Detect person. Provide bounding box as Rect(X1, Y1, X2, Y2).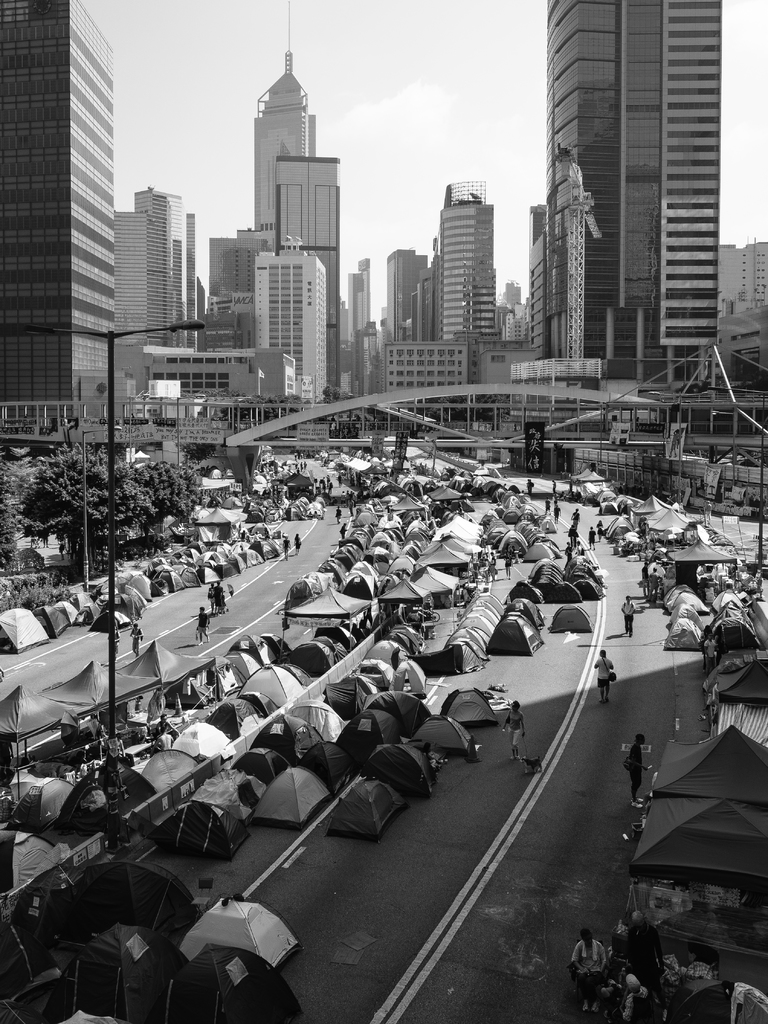
Rect(501, 700, 529, 763).
